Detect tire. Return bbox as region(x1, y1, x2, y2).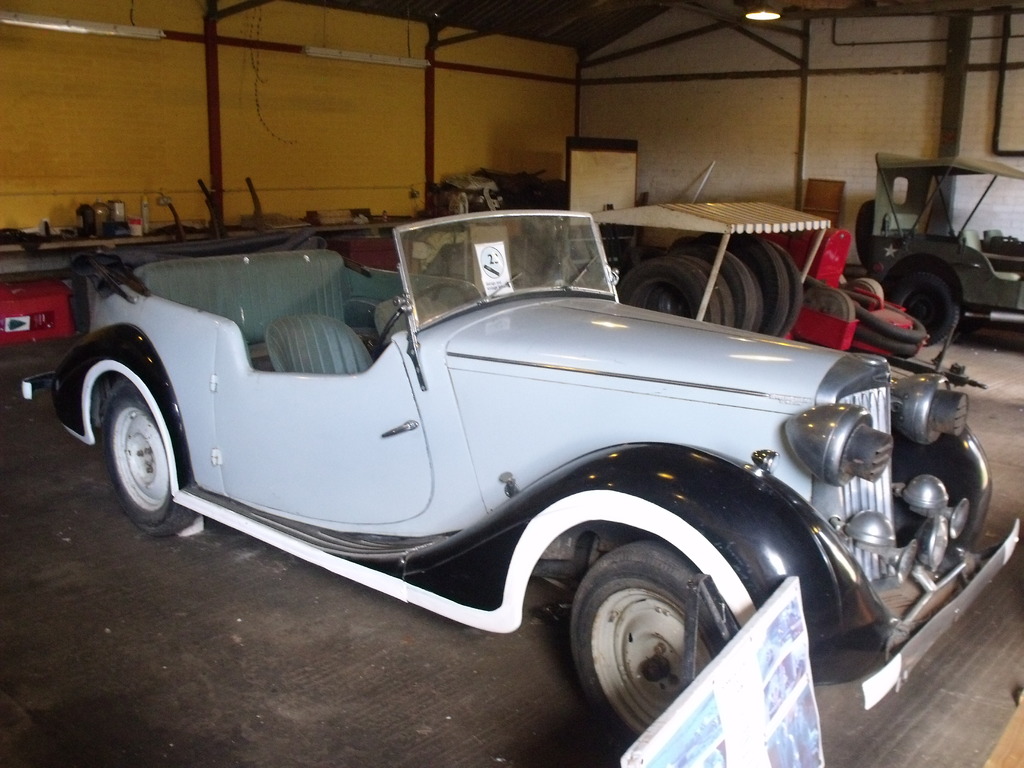
region(102, 377, 192, 537).
